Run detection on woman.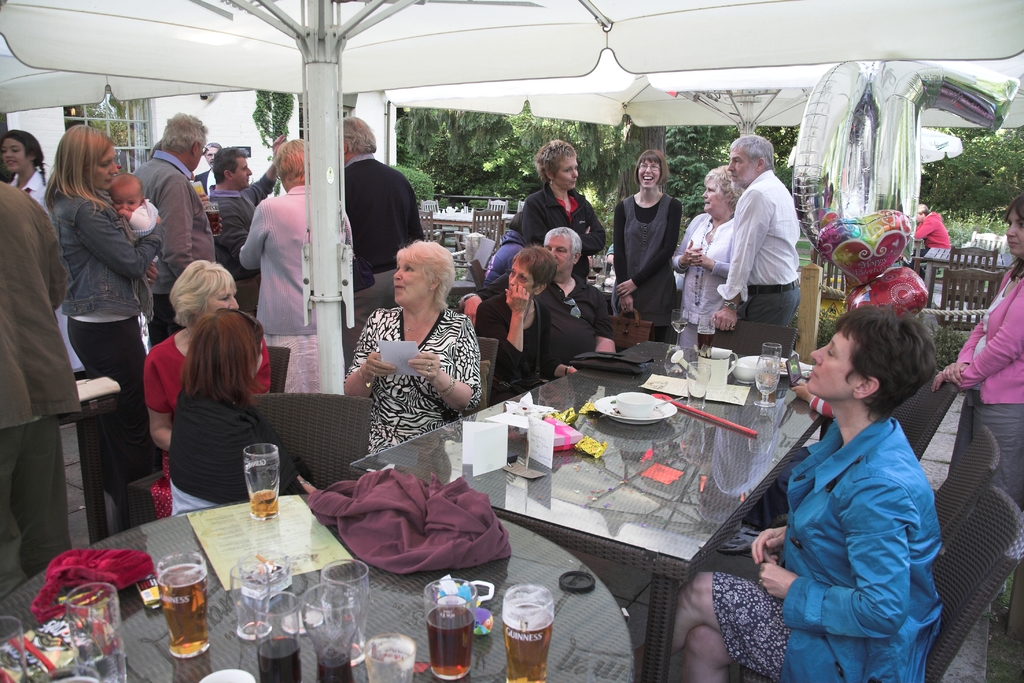
Result: [0,129,47,201].
